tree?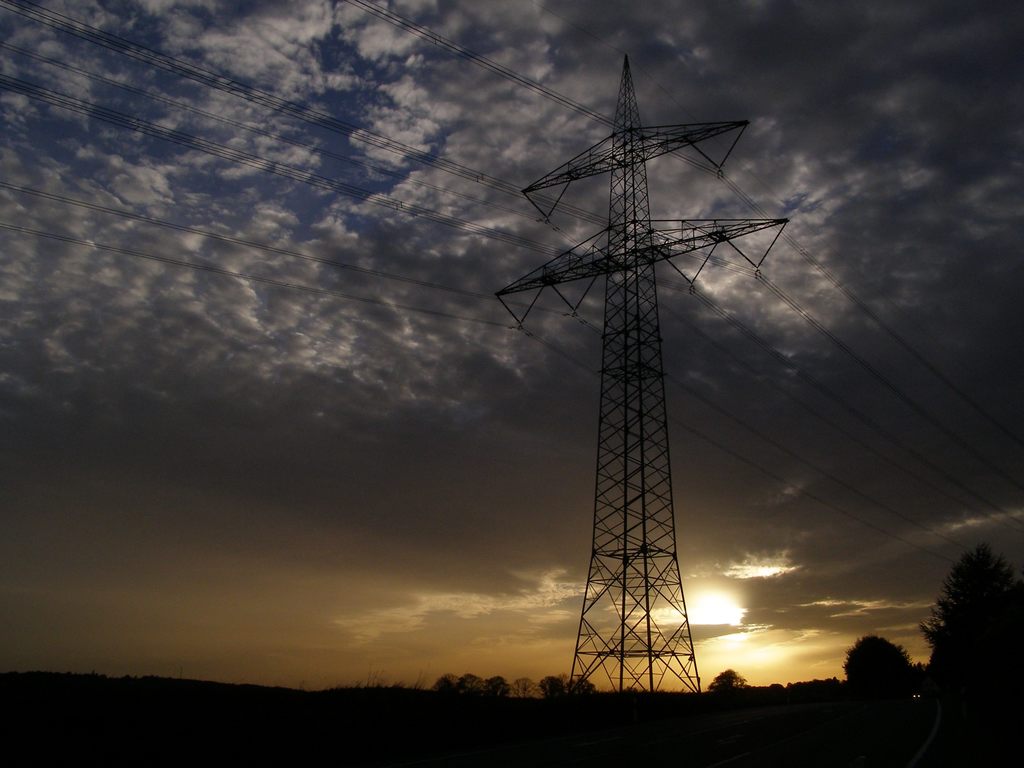
(x1=708, y1=669, x2=752, y2=691)
